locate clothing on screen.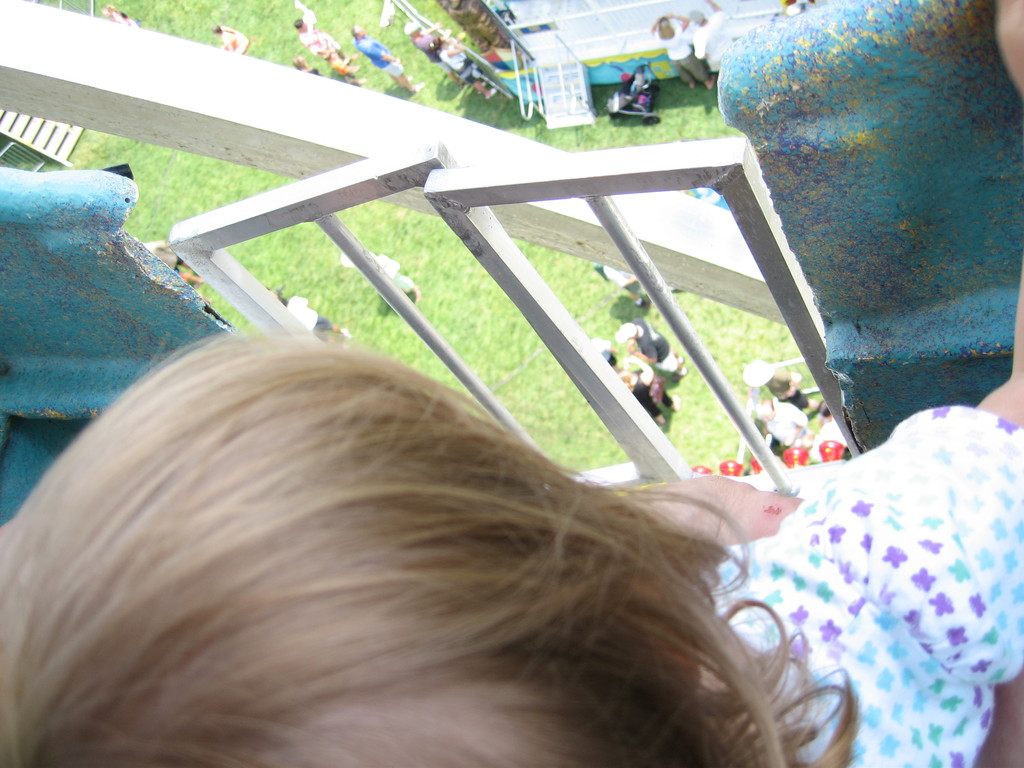
On screen at detection(276, 294, 338, 346).
